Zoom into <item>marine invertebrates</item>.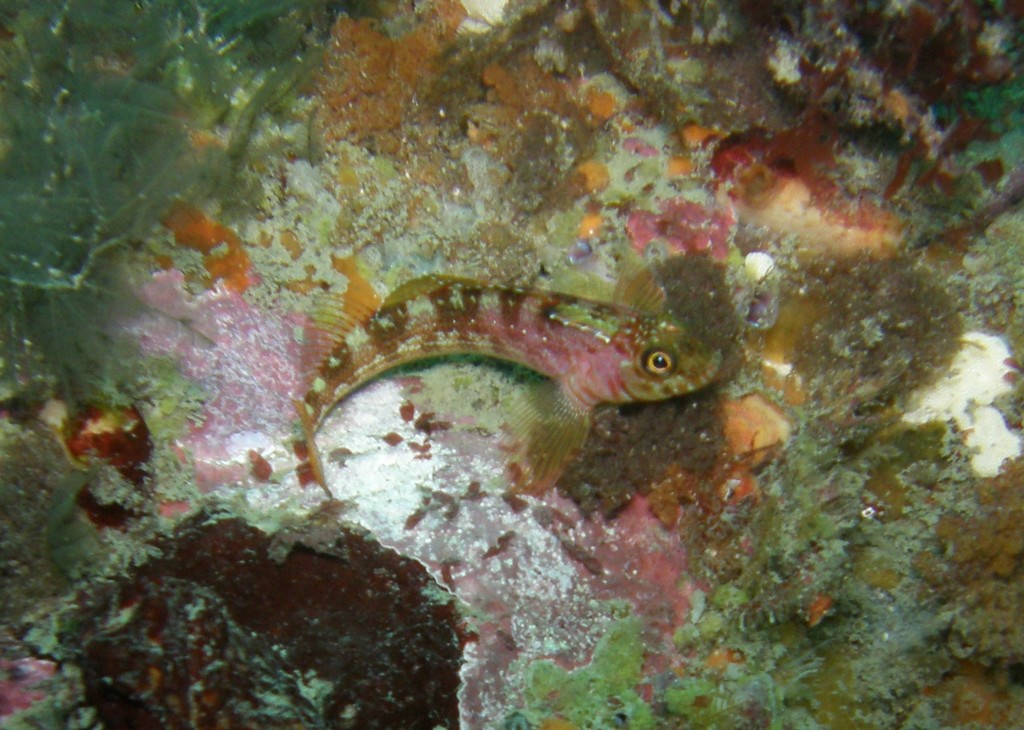
Zoom target: l=0, t=0, r=1023, b=729.
